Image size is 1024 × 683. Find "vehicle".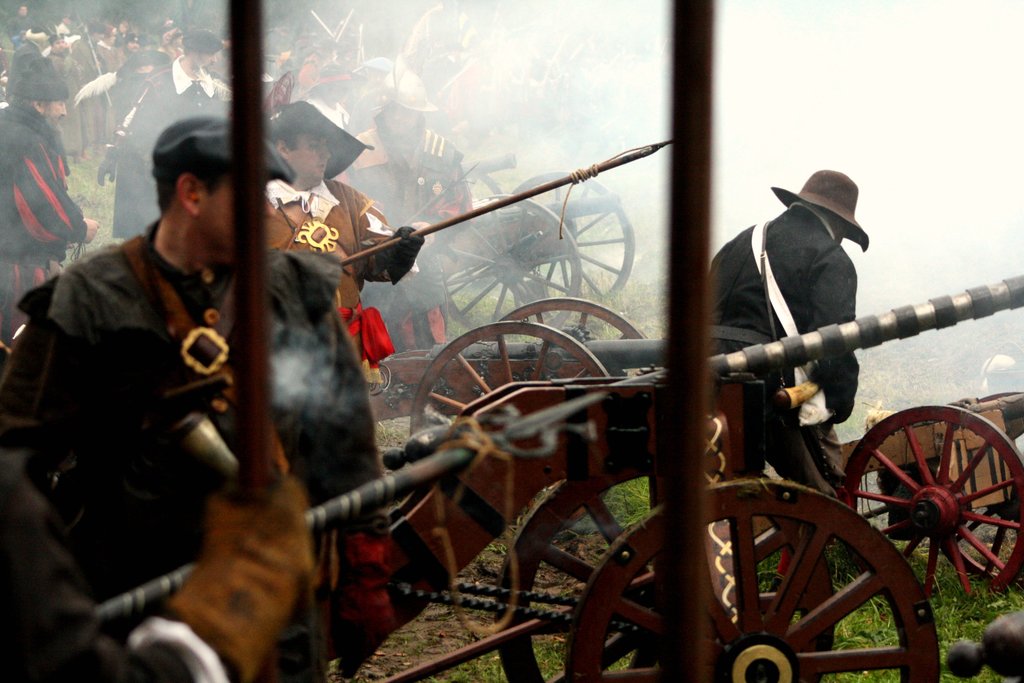
box(454, 147, 641, 342).
